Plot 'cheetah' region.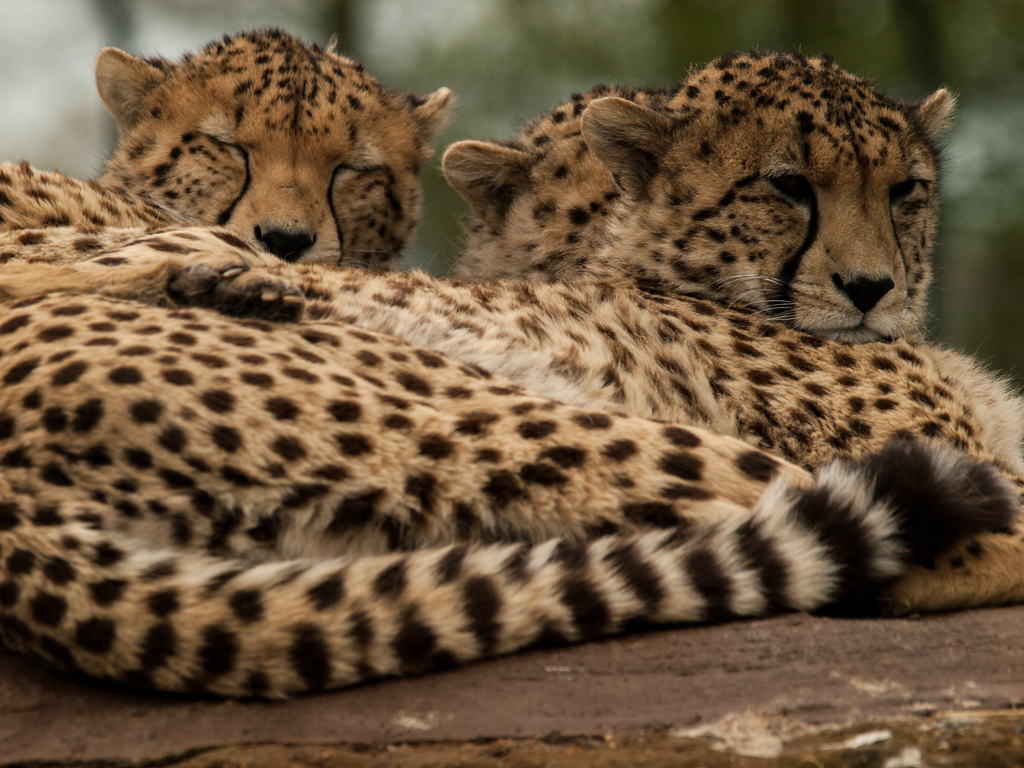
Plotted at bbox(0, 21, 465, 320).
